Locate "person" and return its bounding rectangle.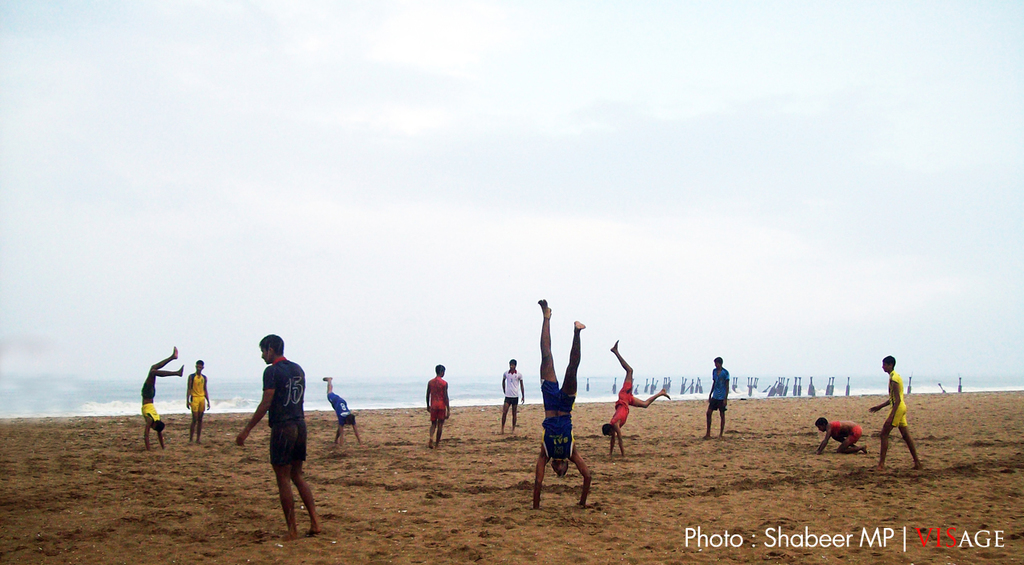
rect(233, 325, 322, 546).
